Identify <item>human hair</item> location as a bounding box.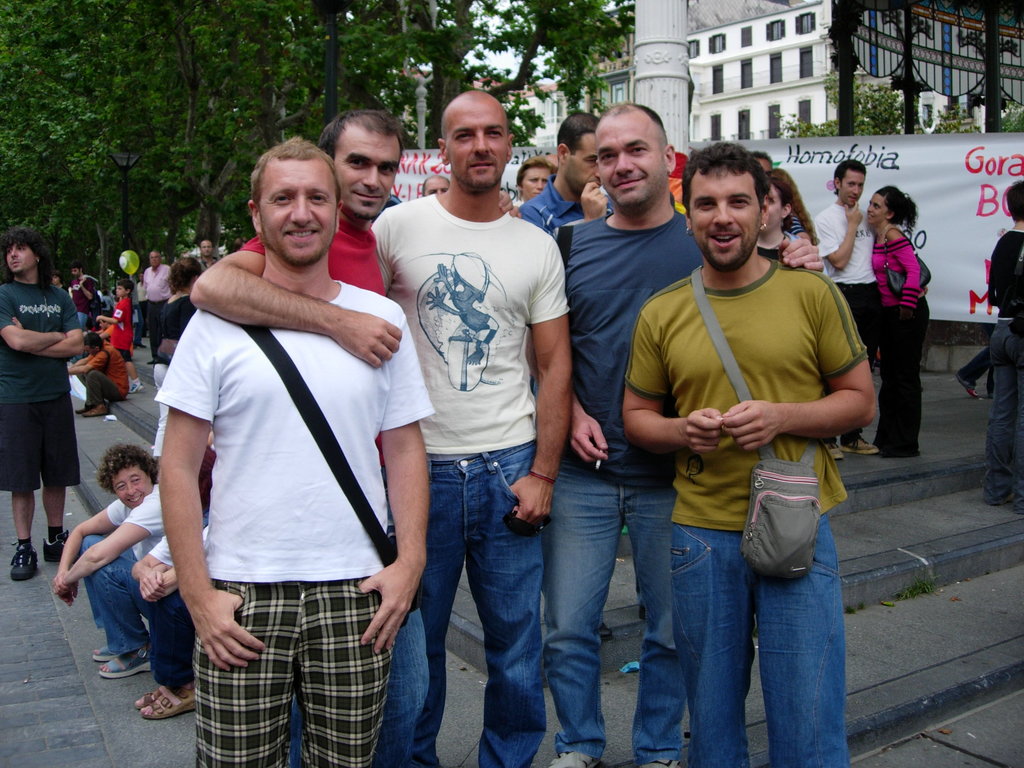
left=770, top=173, right=790, bottom=234.
